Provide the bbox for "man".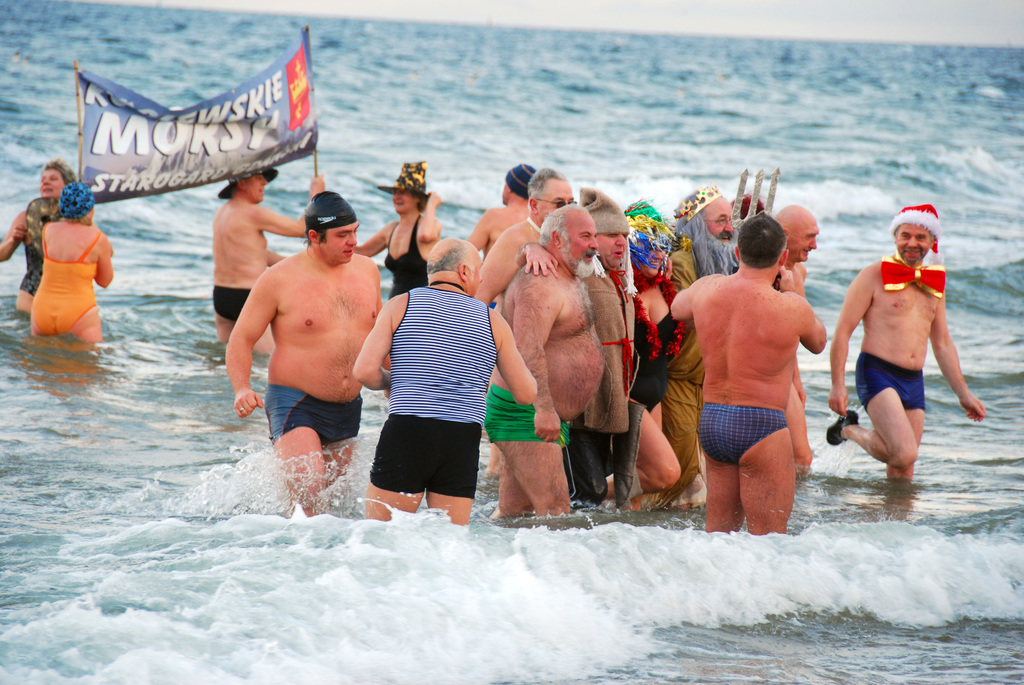
467:170:582:478.
